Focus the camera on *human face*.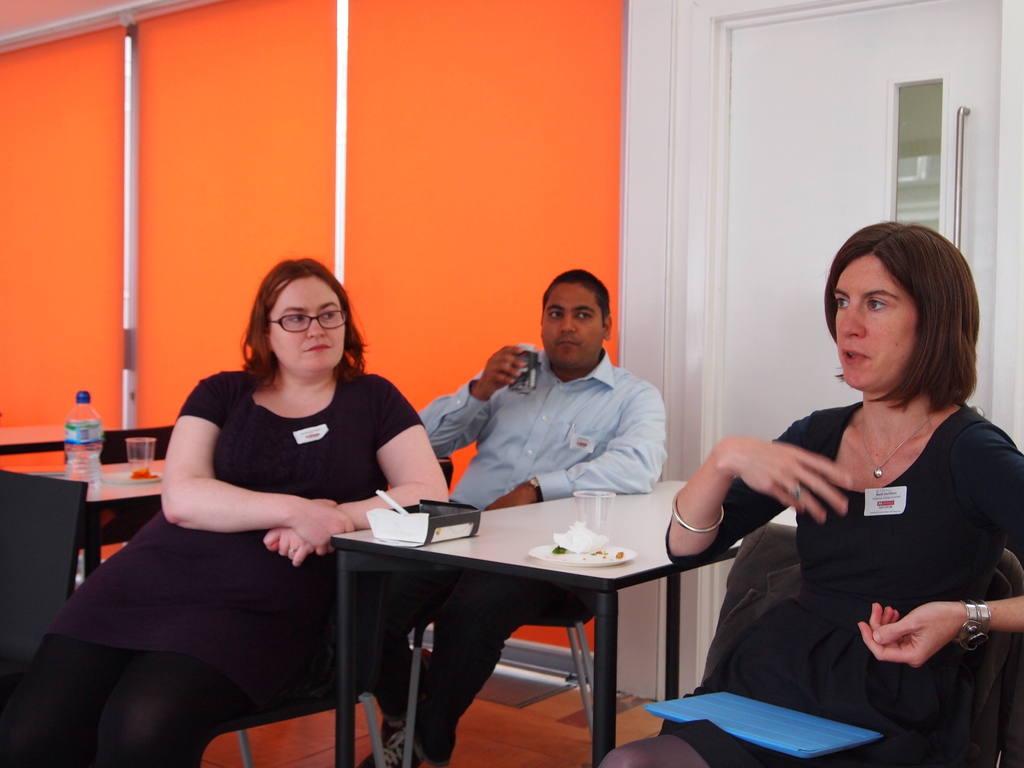
Focus region: left=829, top=249, right=913, bottom=392.
